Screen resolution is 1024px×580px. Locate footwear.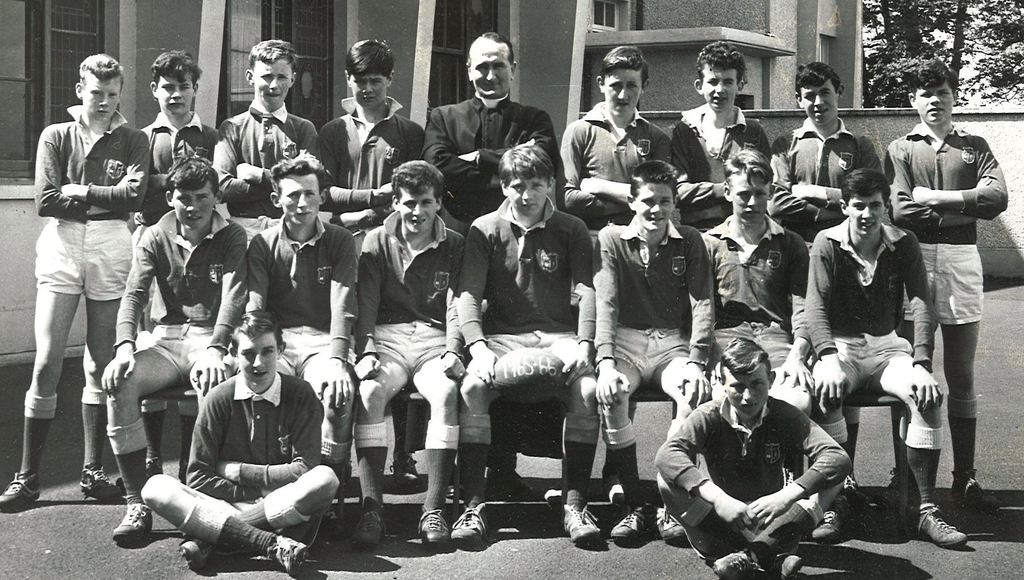
563:501:602:547.
